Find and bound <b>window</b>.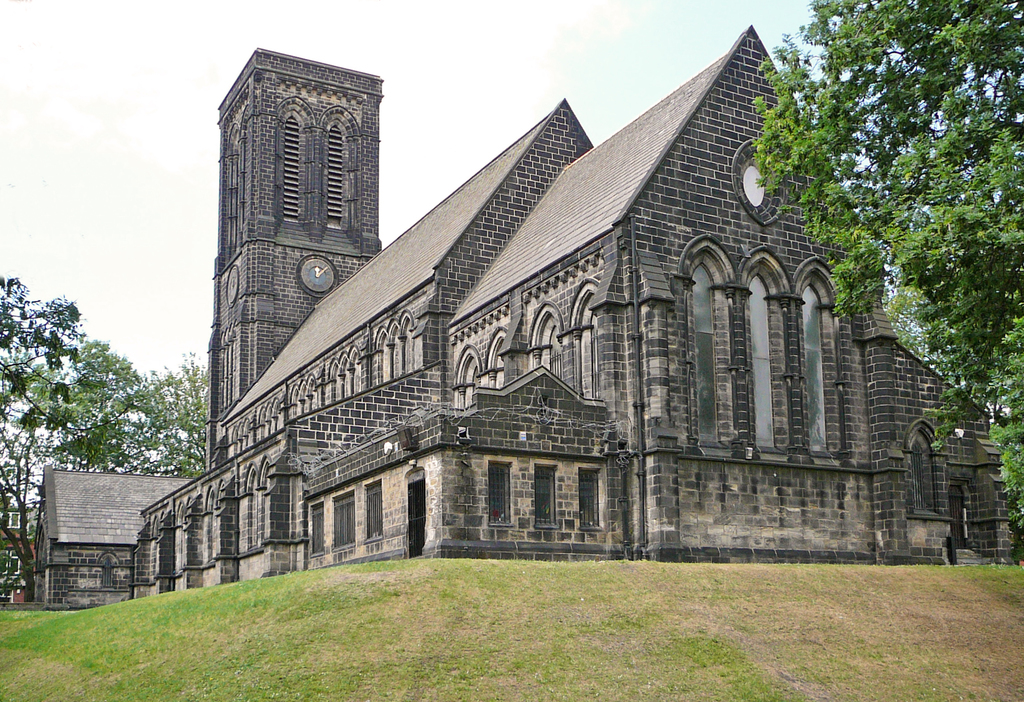
Bound: bbox(99, 559, 117, 590).
